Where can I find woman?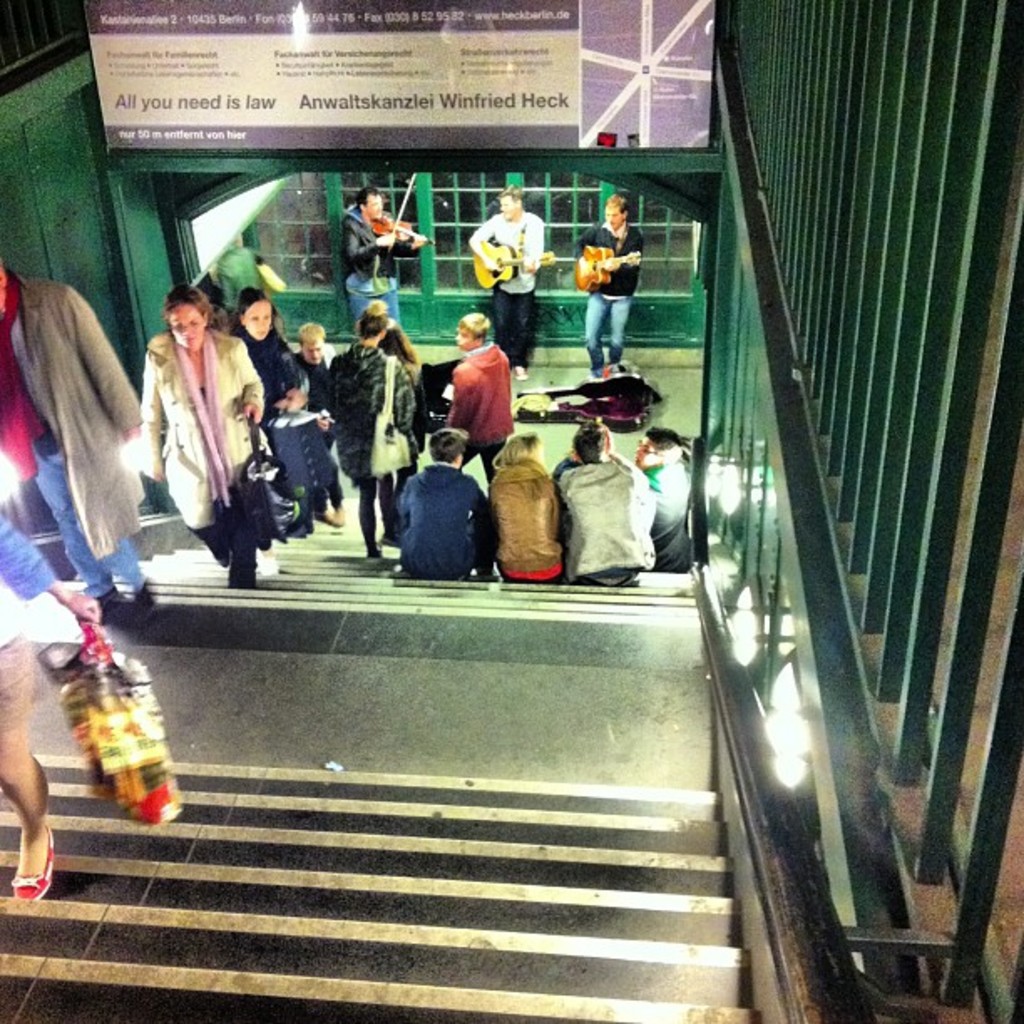
You can find it at {"x1": 331, "y1": 296, "x2": 410, "y2": 569}.
